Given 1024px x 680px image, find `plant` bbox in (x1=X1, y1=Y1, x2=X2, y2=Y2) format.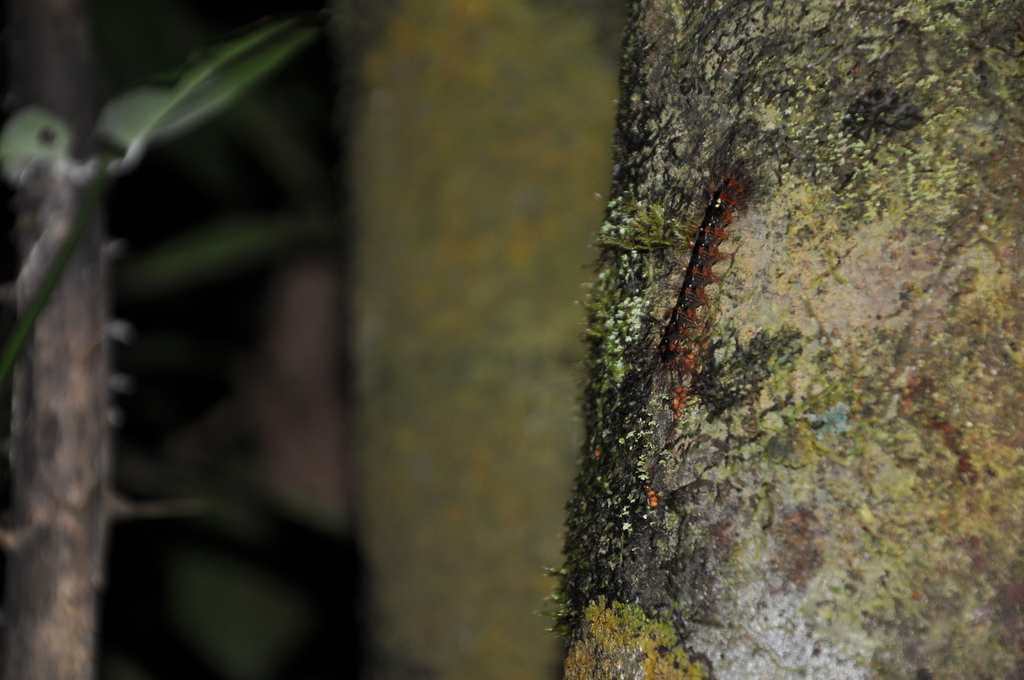
(x1=88, y1=27, x2=316, y2=155).
